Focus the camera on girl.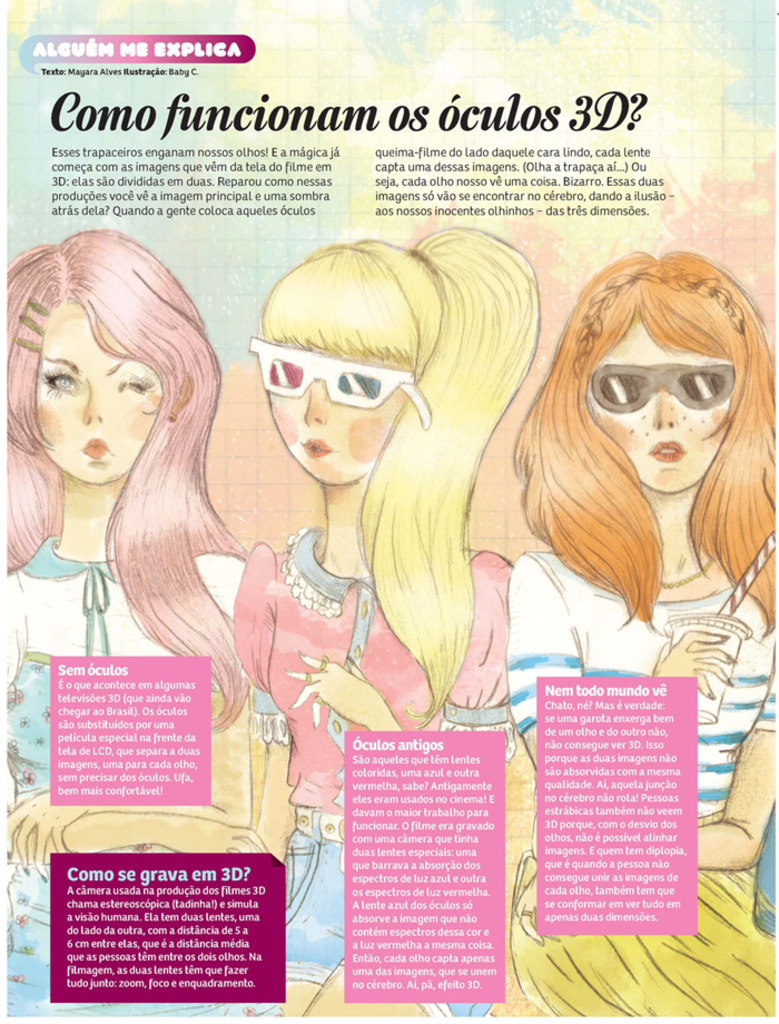
Focus region: 231:227:541:1022.
